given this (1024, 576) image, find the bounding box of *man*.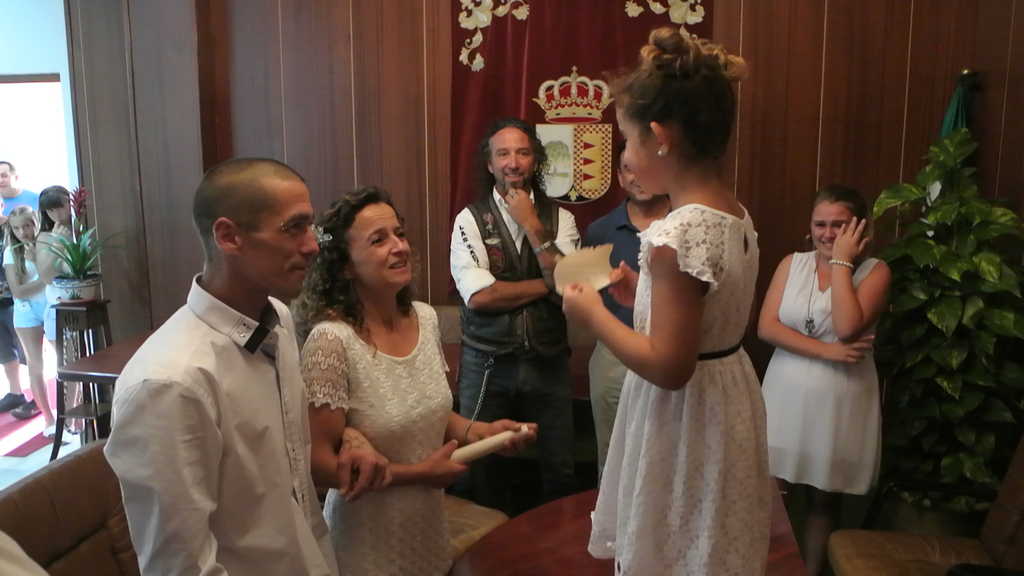
crop(584, 135, 676, 484).
